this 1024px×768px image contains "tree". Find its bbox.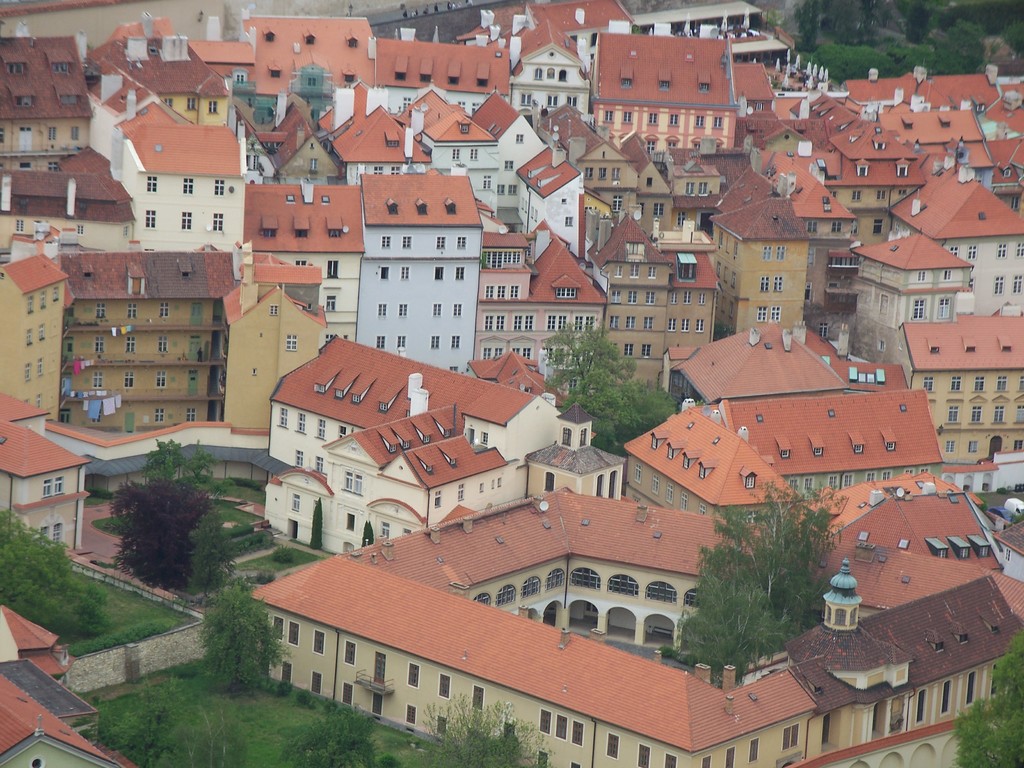
bbox=[540, 311, 639, 452].
